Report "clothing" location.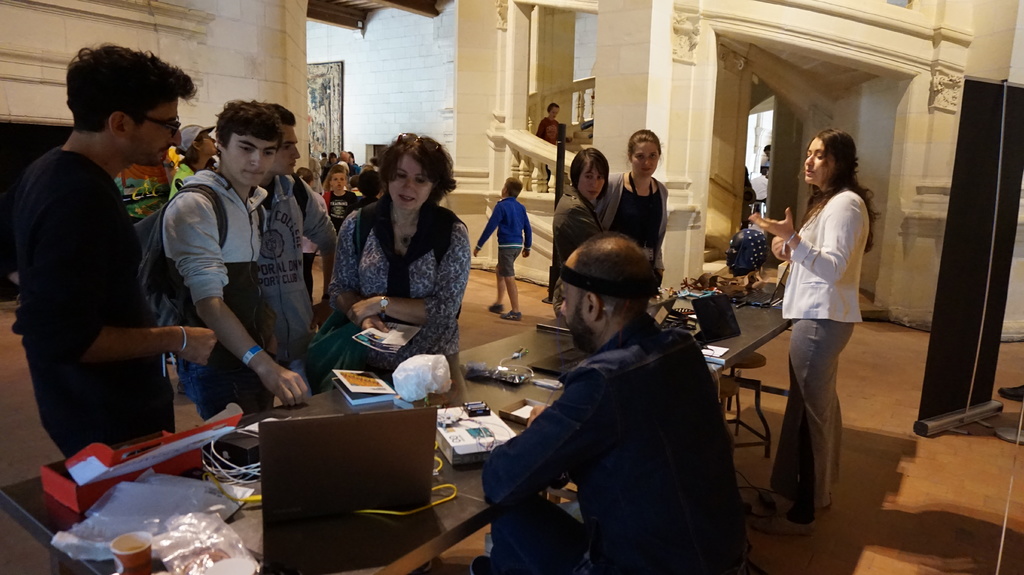
Report: l=322, t=189, r=358, b=229.
